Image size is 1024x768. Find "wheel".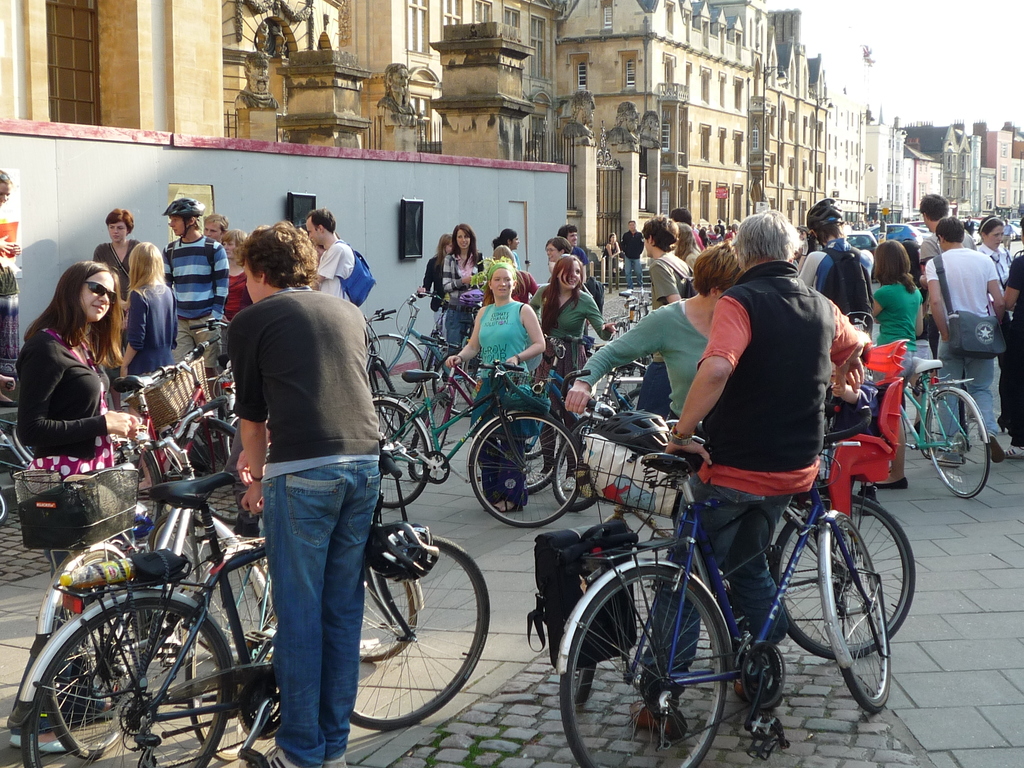
x1=355, y1=325, x2=424, y2=404.
